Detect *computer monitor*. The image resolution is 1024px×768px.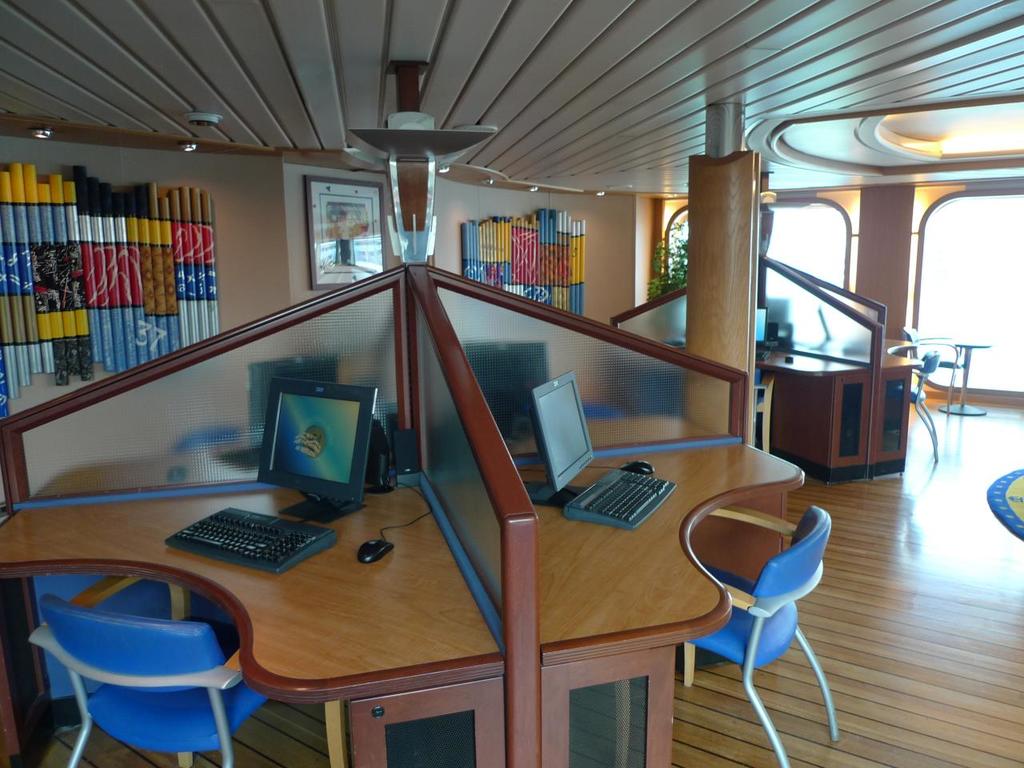
crop(527, 374, 599, 494).
